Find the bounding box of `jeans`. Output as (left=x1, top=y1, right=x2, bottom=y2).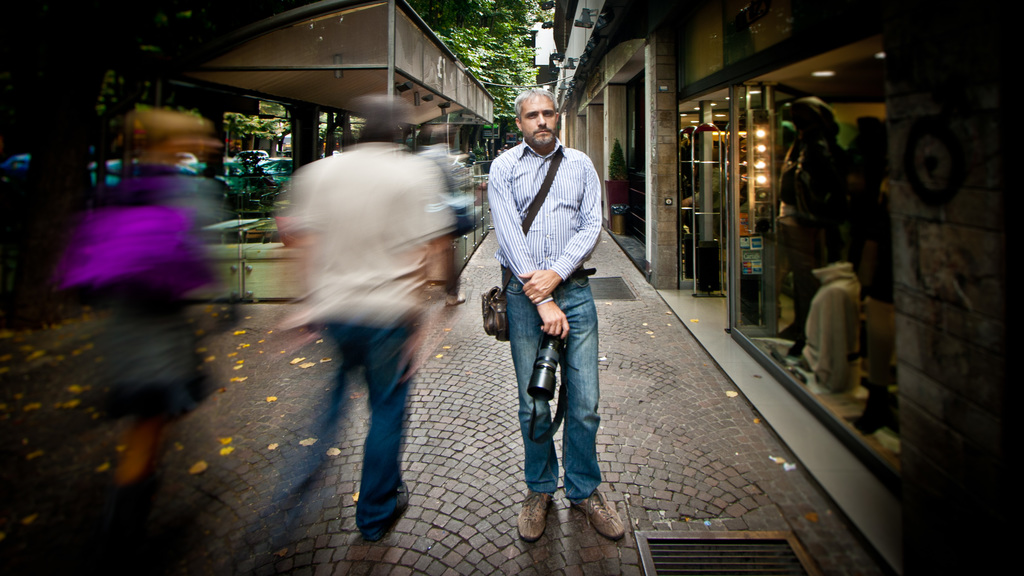
(left=500, top=284, right=599, bottom=511).
